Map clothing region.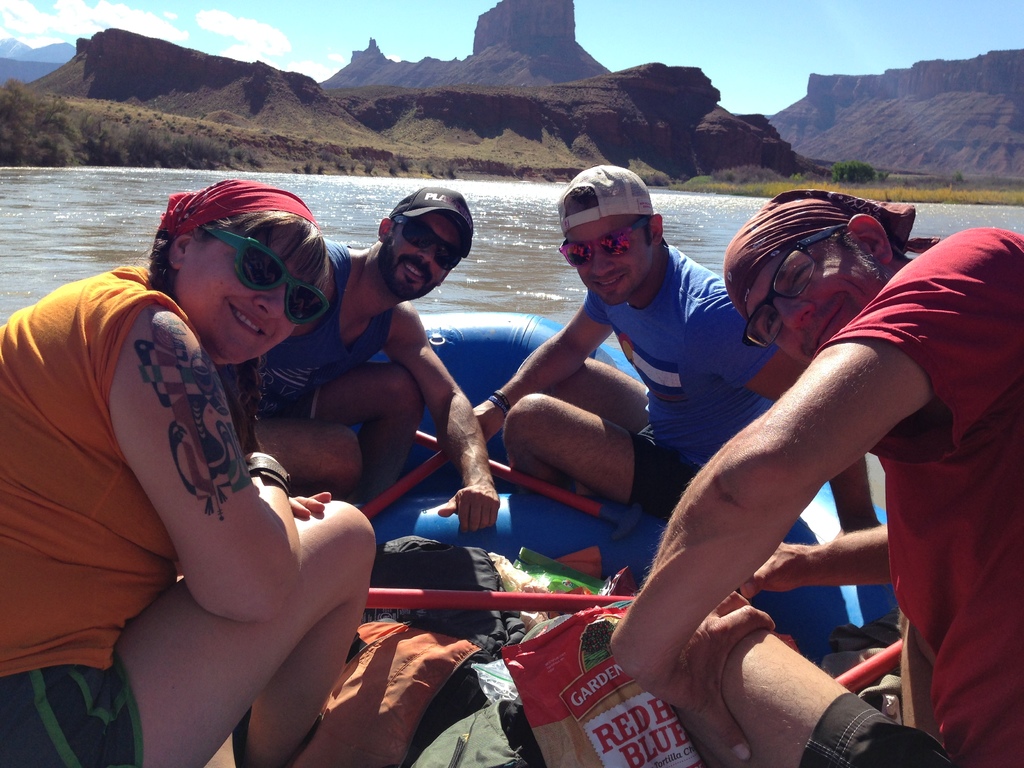
Mapped to (218,225,388,428).
